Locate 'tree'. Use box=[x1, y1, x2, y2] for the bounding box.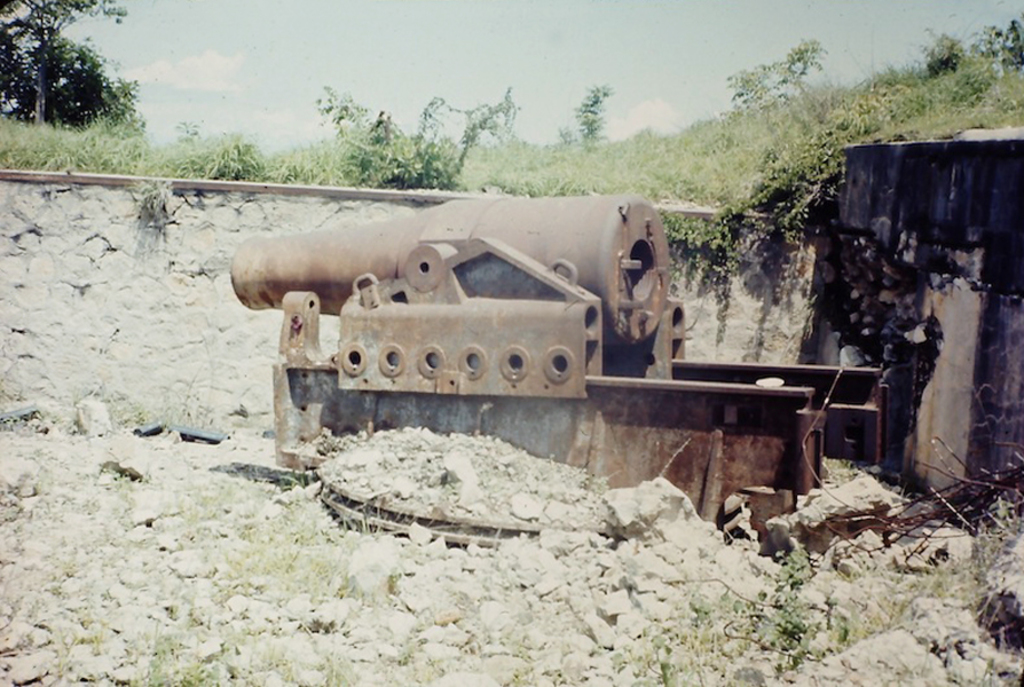
box=[321, 84, 522, 177].
